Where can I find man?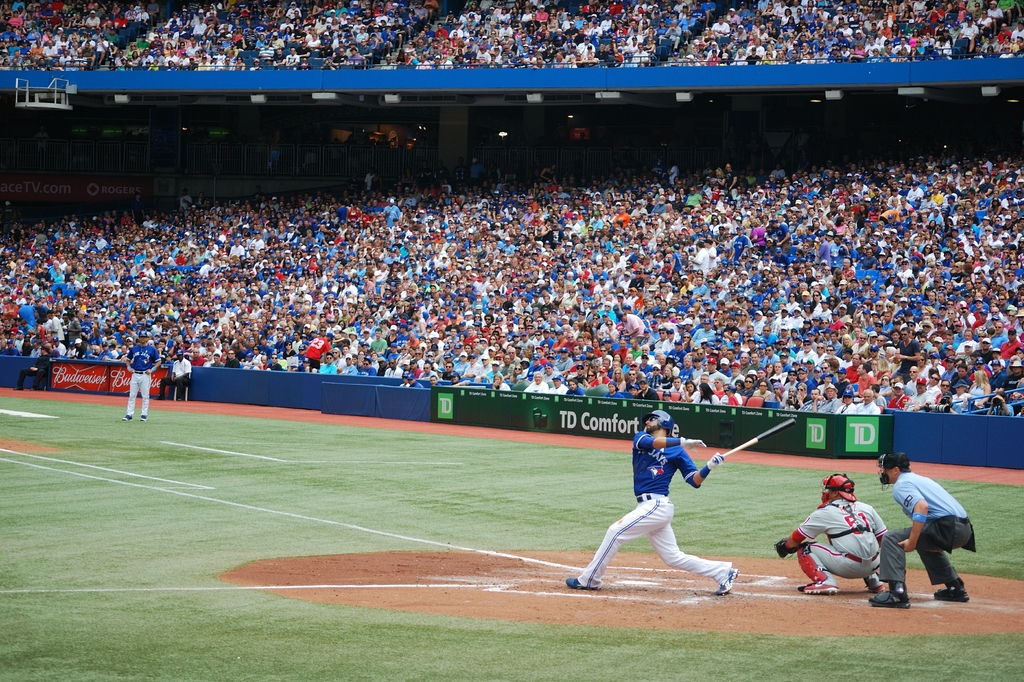
You can find it at 507/345/519/366.
